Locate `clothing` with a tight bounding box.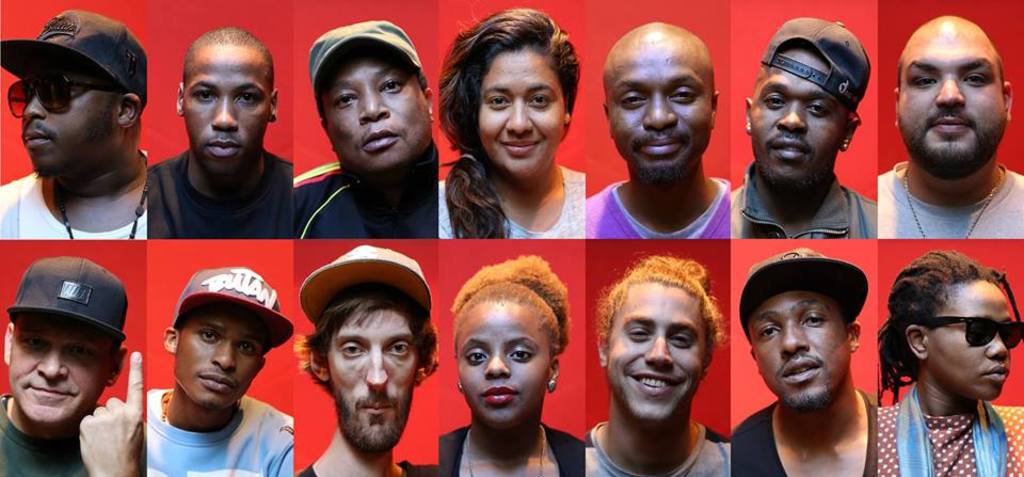
Rect(0, 394, 145, 476).
